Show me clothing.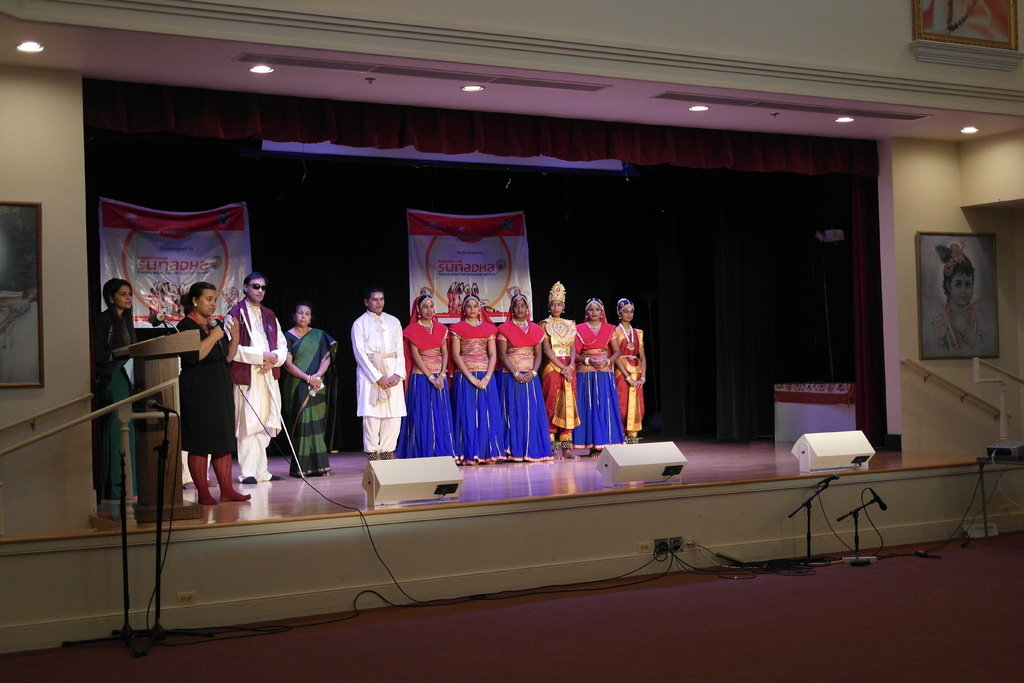
clothing is here: (401,296,454,457).
